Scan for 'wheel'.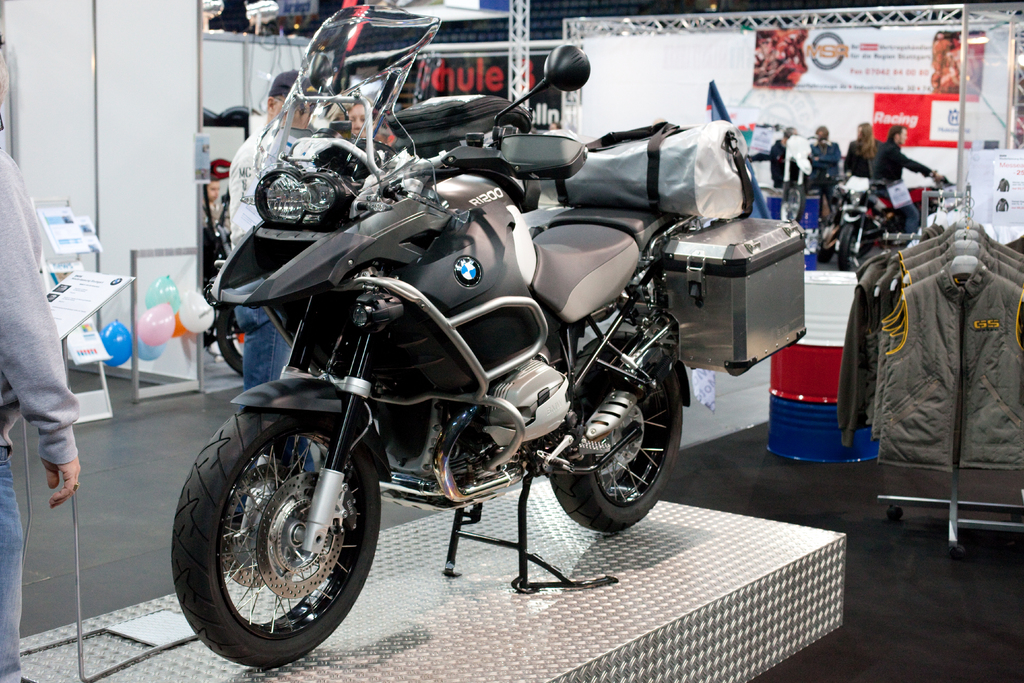
Scan result: Rect(215, 311, 248, 374).
